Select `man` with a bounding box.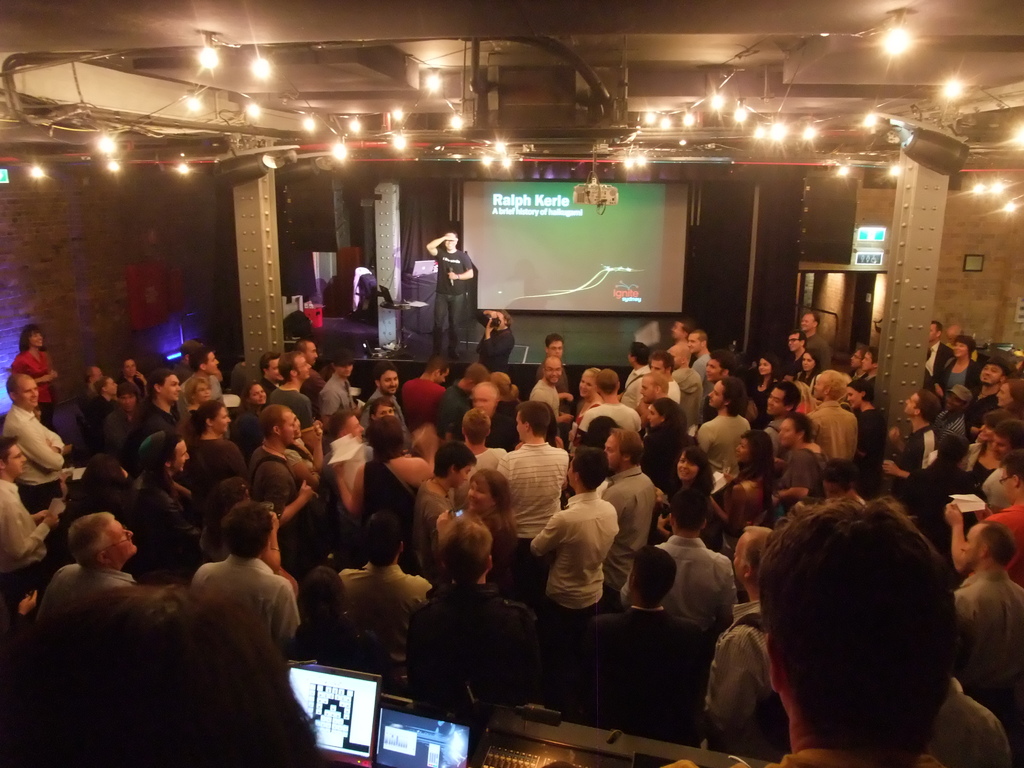
left=105, top=381, right=141, bottom=457.
